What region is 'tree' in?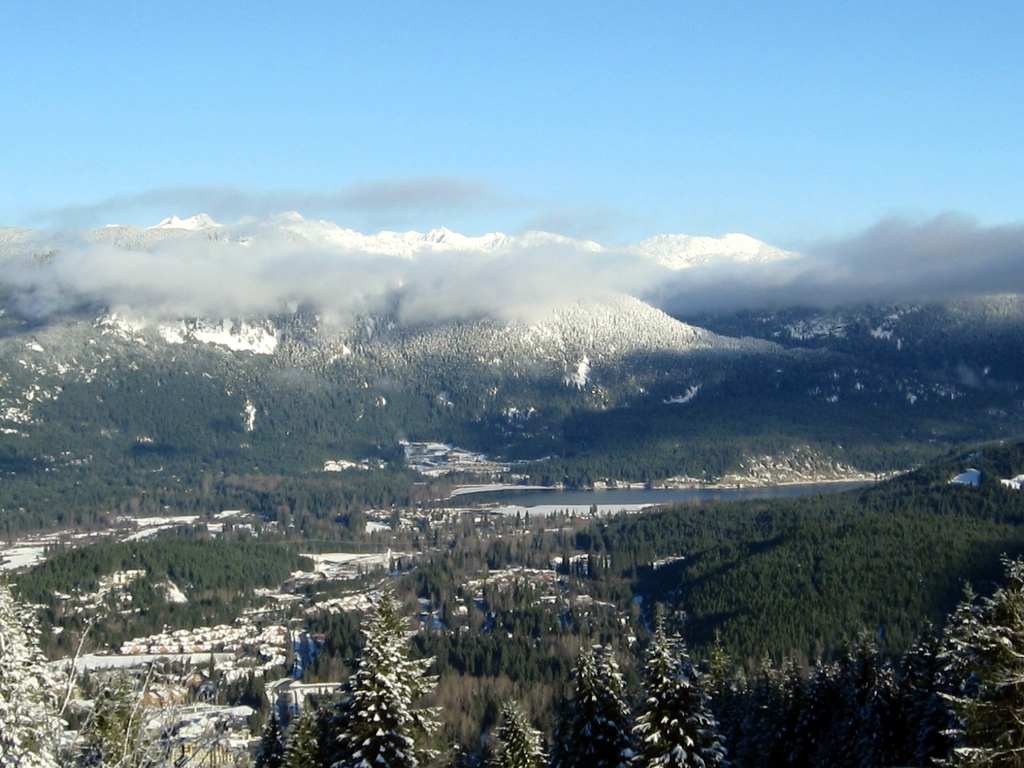
bbox(925, 564, 1023, 767).
